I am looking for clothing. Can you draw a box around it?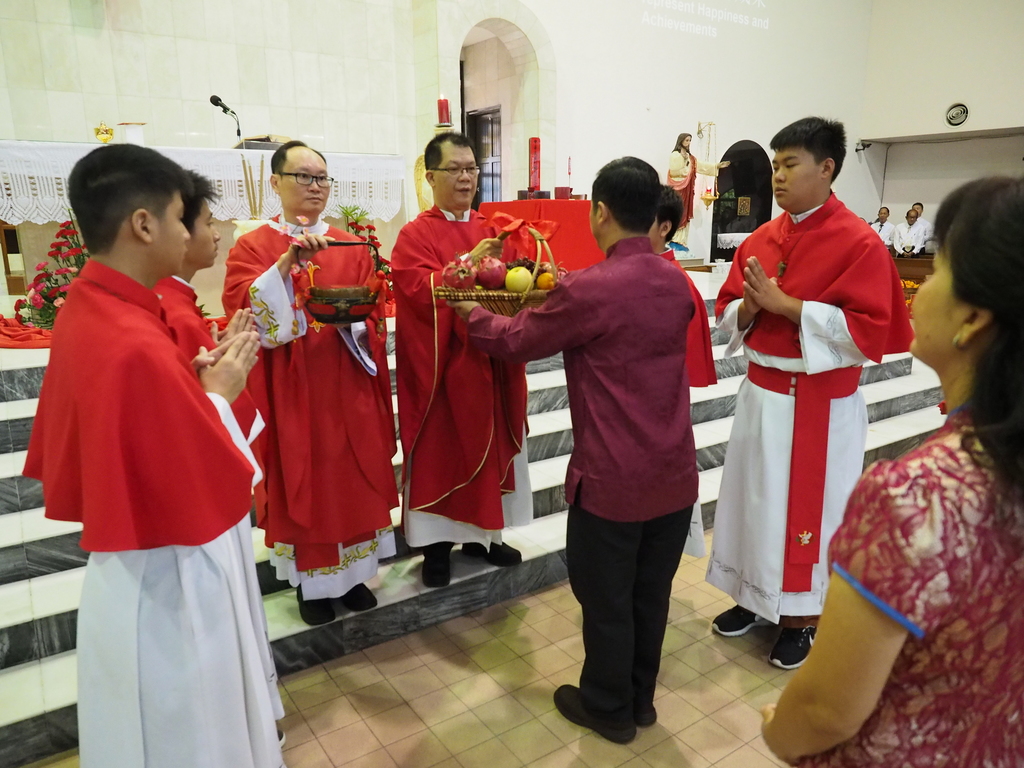
Sure, the bounding box is l=390, t=203, r=549, b=556.
